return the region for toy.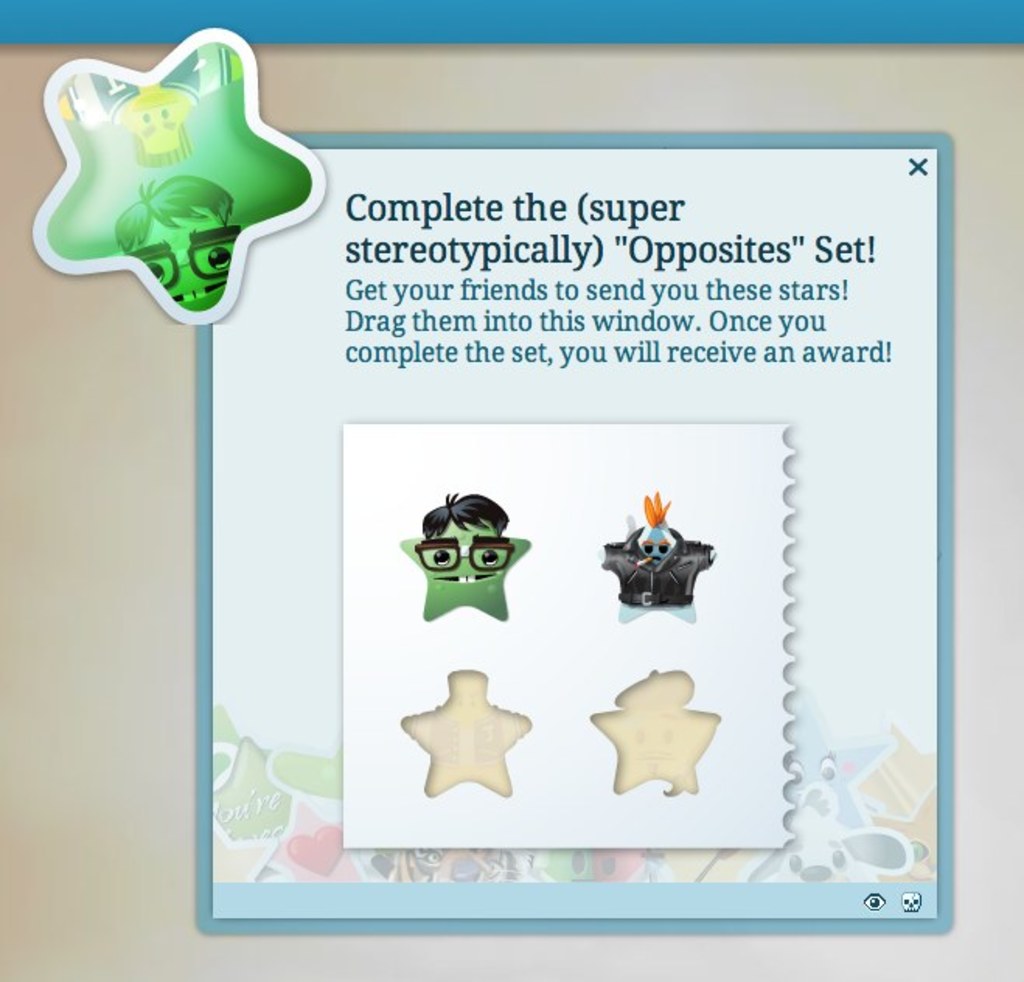
crop(601, 486, 715, 618).
